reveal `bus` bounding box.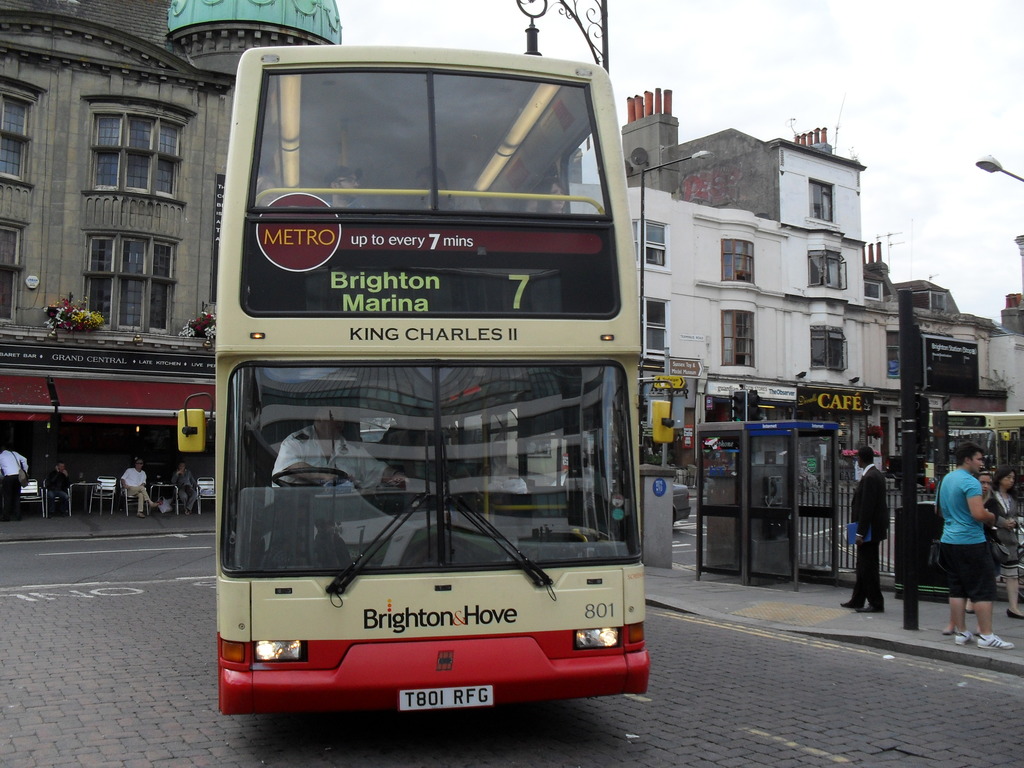
Revealed: 173,46,677,713.
